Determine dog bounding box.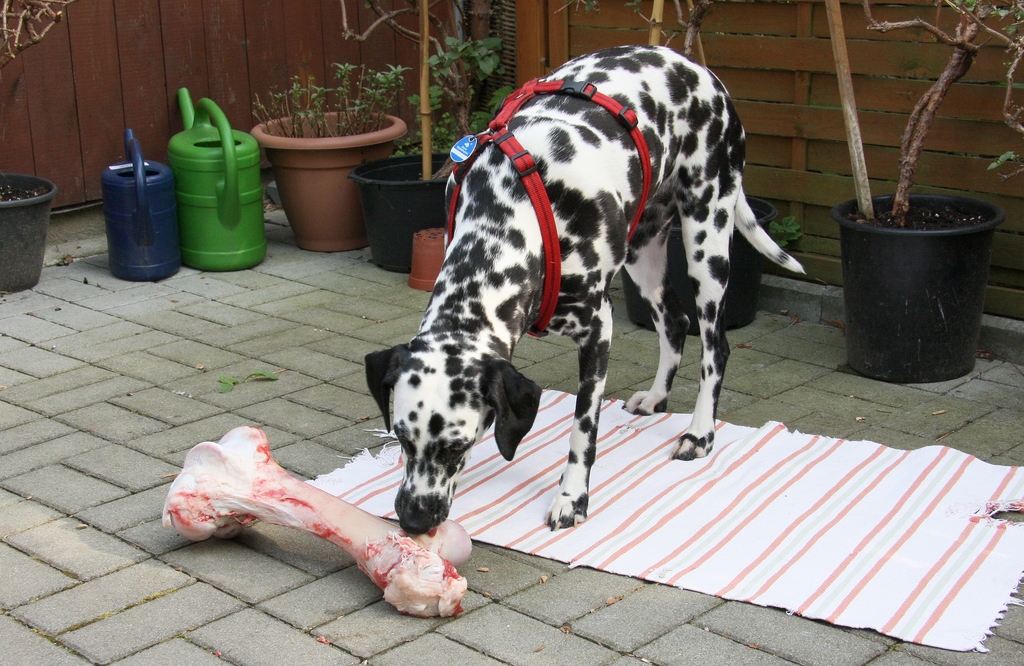
Determined: {"x1": 363, "y1": 47, "x2": 808, "y2": 539}.
